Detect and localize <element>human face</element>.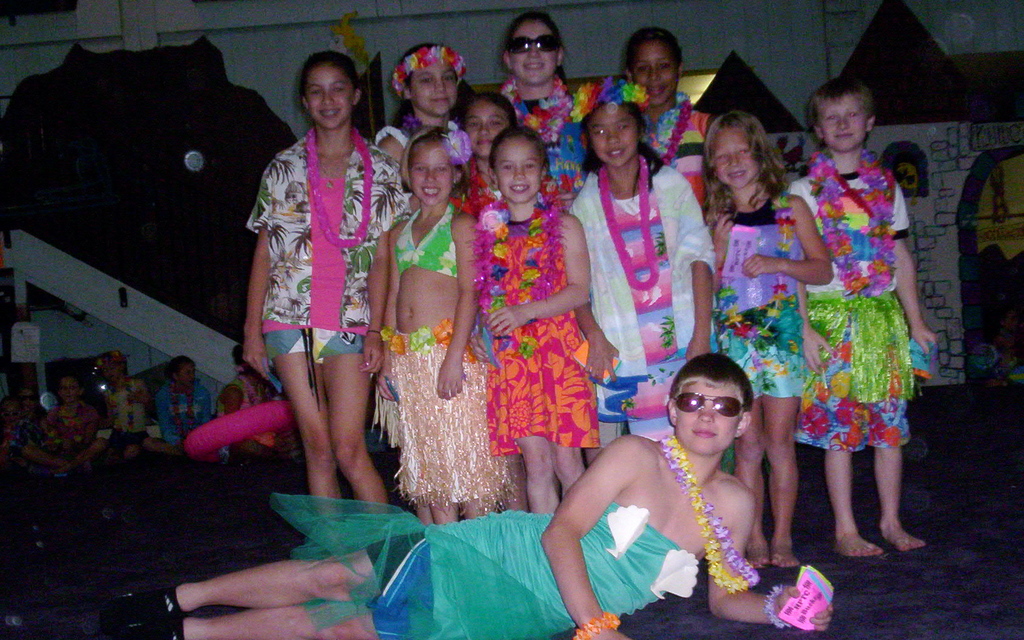
Localized at {"left": 590, "top": 108, "right": 640, "bottom": 166}.
